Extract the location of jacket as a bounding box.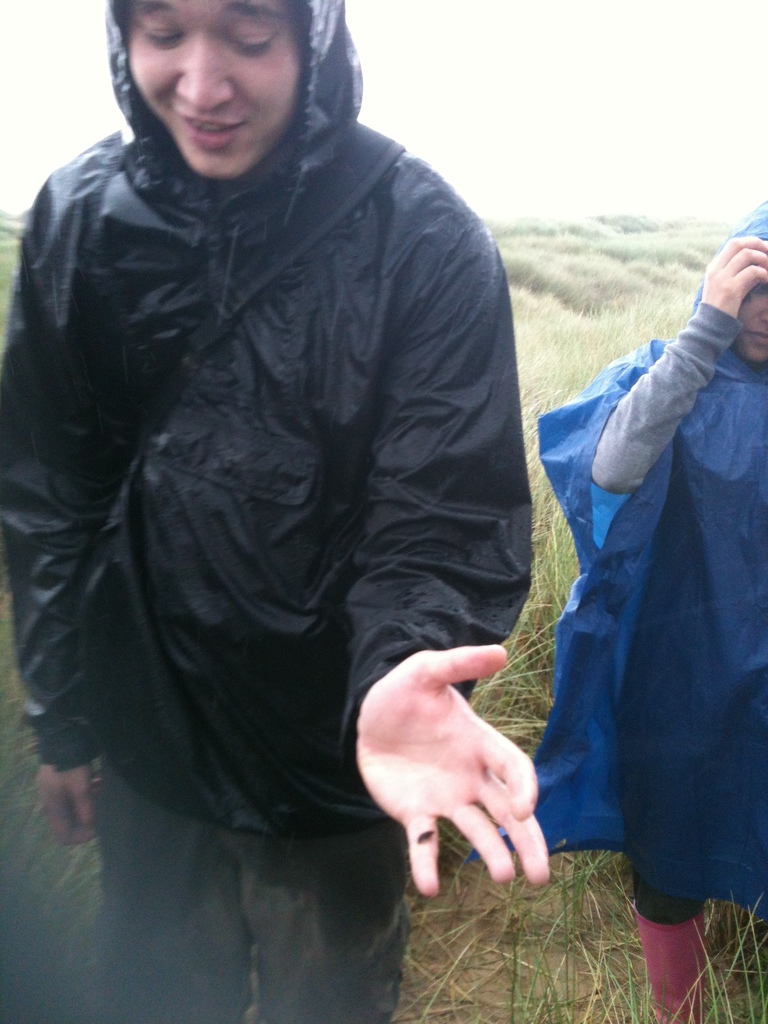
<box>534,193,767,947</box>.
